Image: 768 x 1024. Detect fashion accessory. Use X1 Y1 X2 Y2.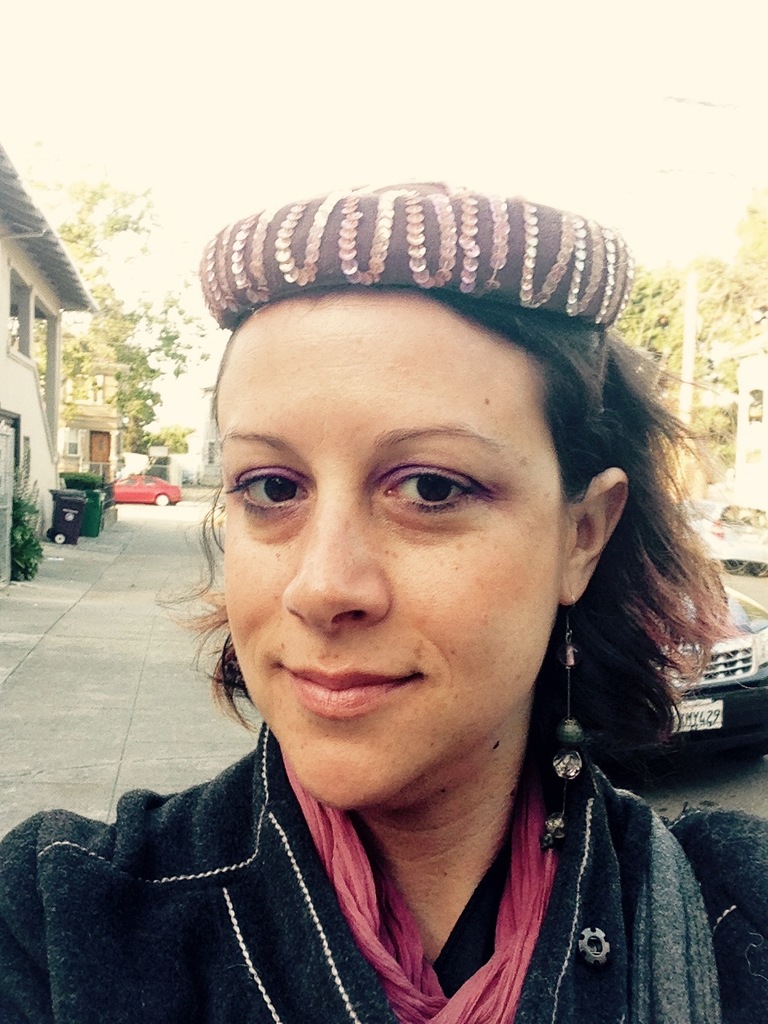
194 179 632 336.
